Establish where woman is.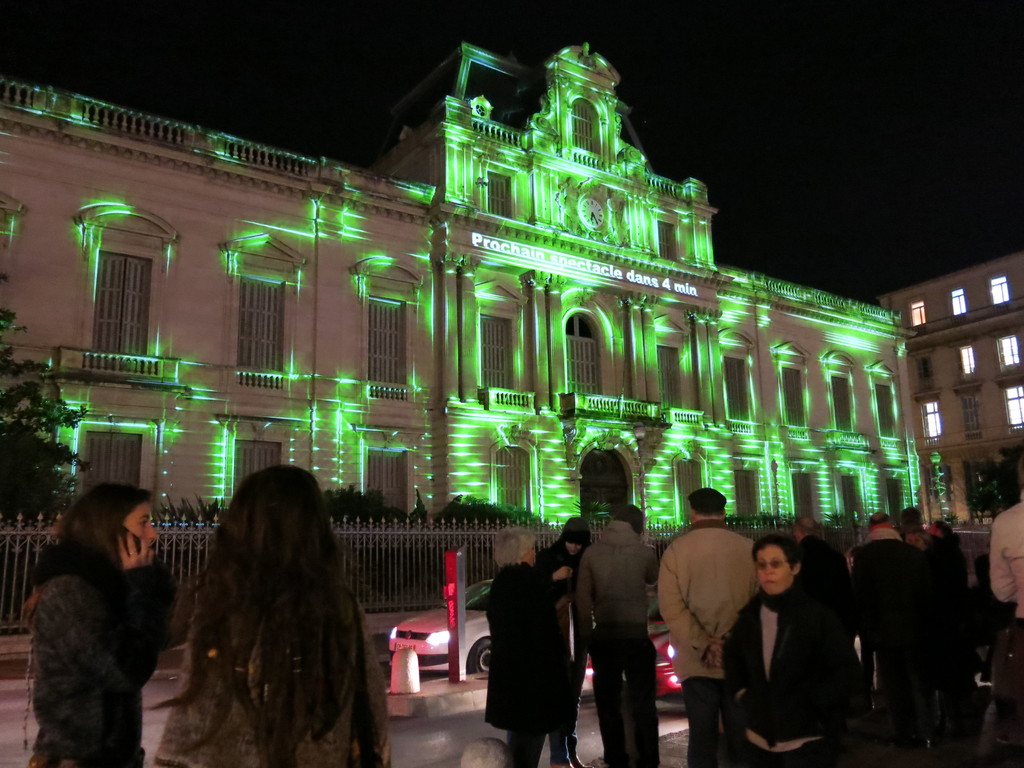
Established at [150,459,392,767].
